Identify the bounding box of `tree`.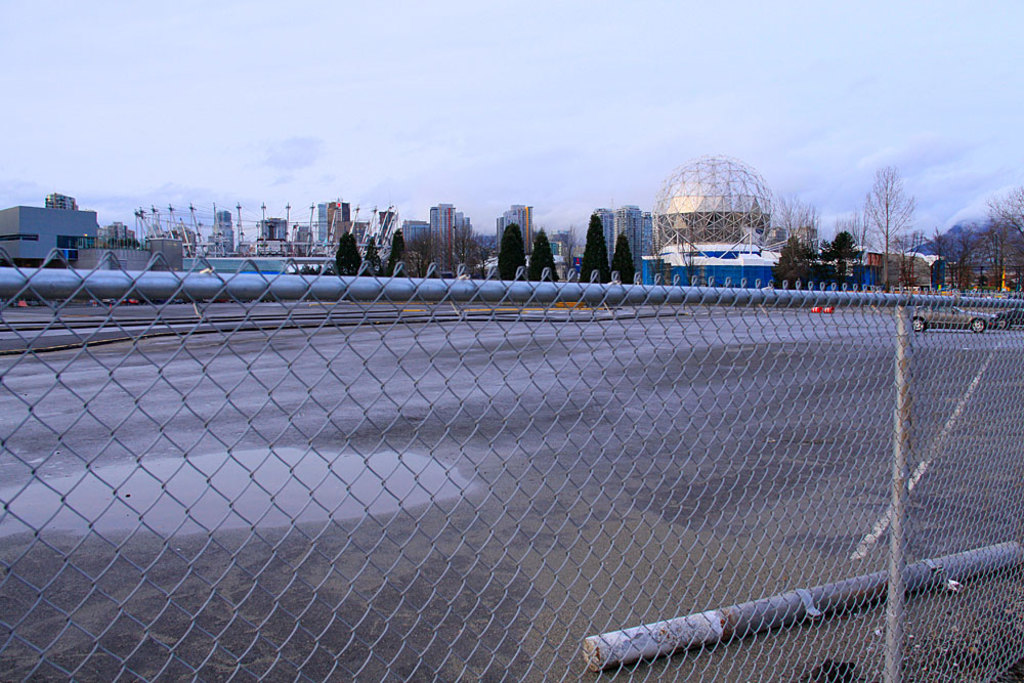
bbox=(882, 229, 934, 300).
